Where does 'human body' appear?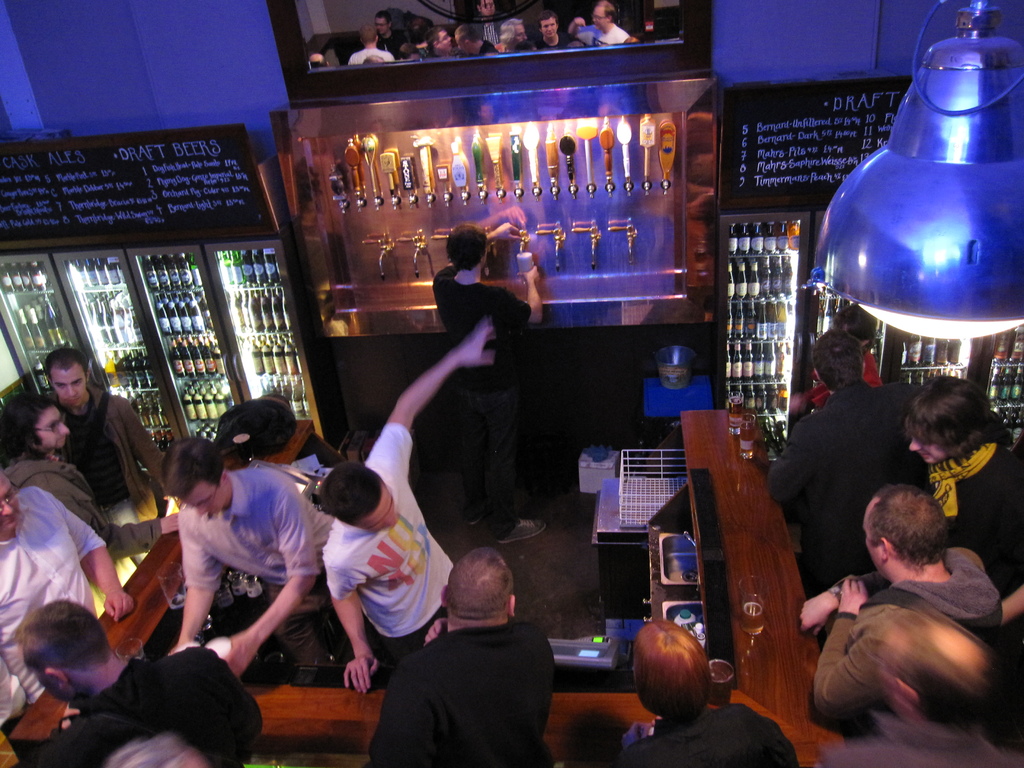
Appears at left=0, top=458, right=120, bottom=708.
